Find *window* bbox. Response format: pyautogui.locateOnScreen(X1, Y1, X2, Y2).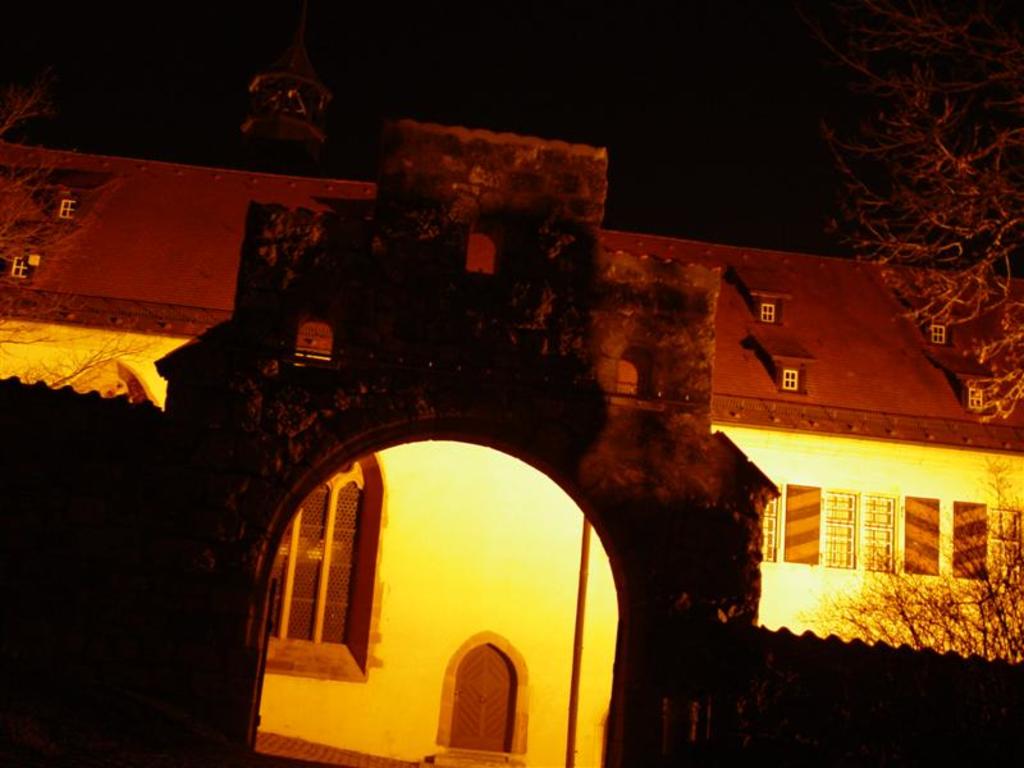
pyautogui.locateOnScreen(965, 388, 986, 413).
